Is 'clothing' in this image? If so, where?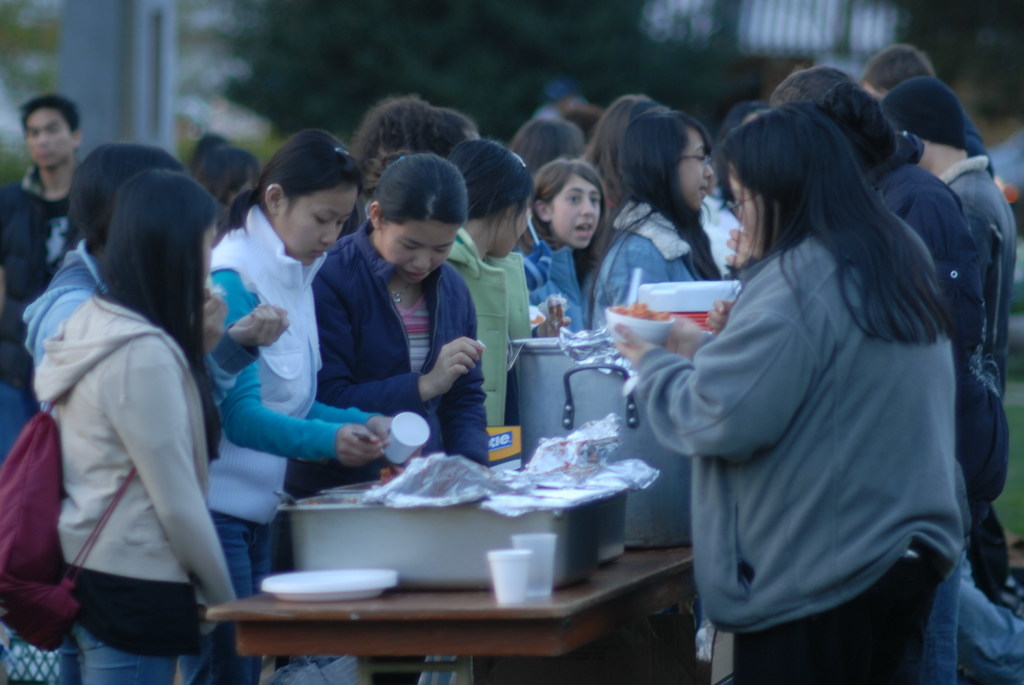
Yes, at BBox(941, 153, 1016, 597).
